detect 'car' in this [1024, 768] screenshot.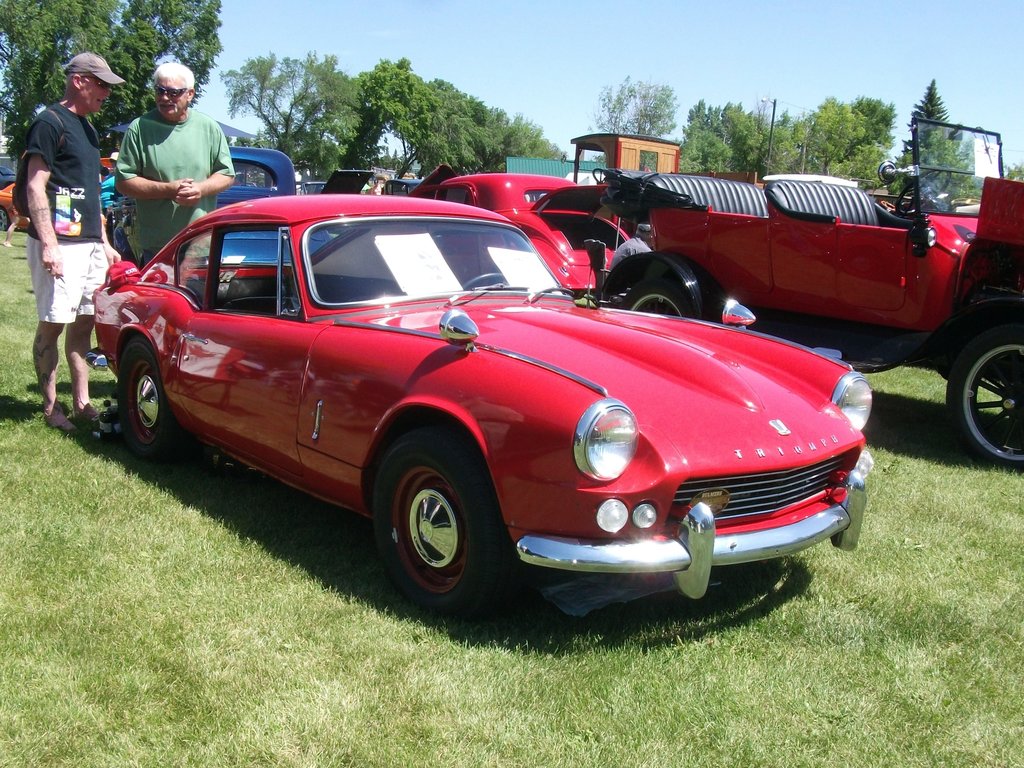
Detection: {"x1": 0, "y1": 147, "x2": 113, "y2": 230}.
